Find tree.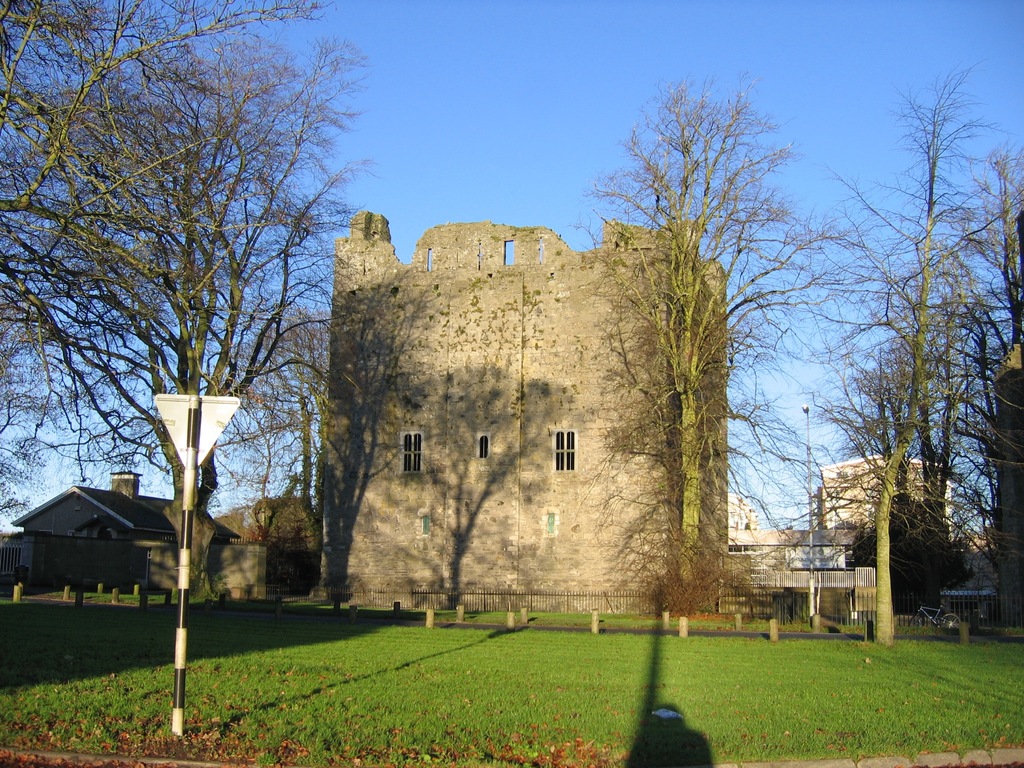
bbox=(0, 0, 325, 550).
